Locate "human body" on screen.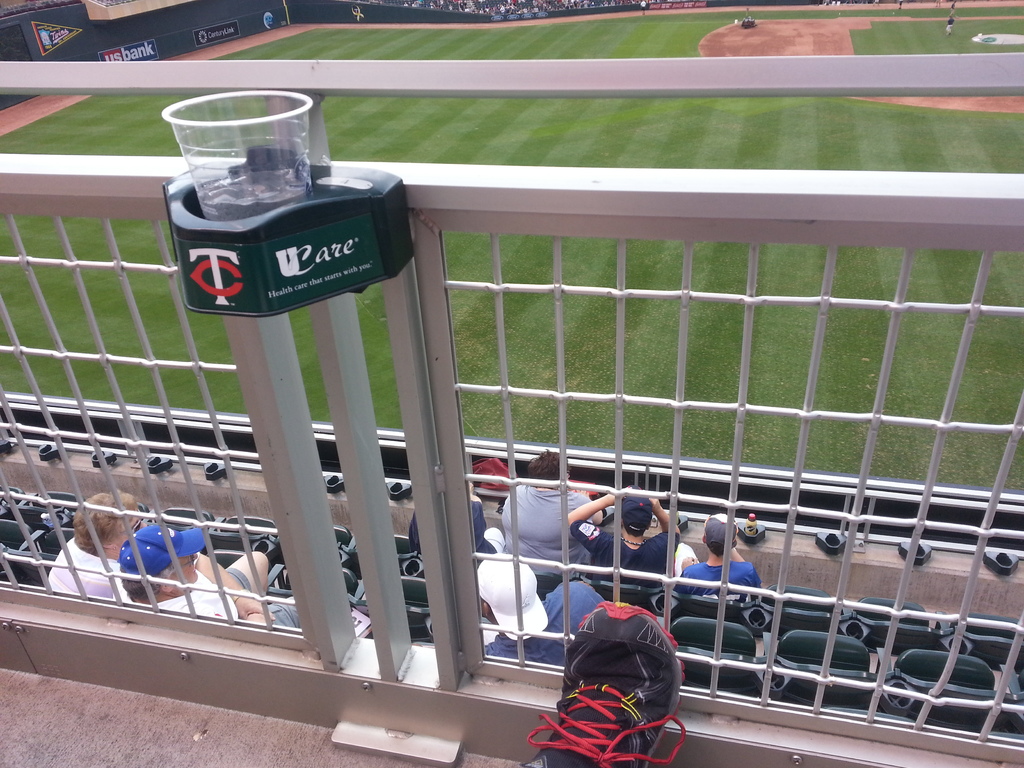
On screen at detection(51, 487, 162, 609).
